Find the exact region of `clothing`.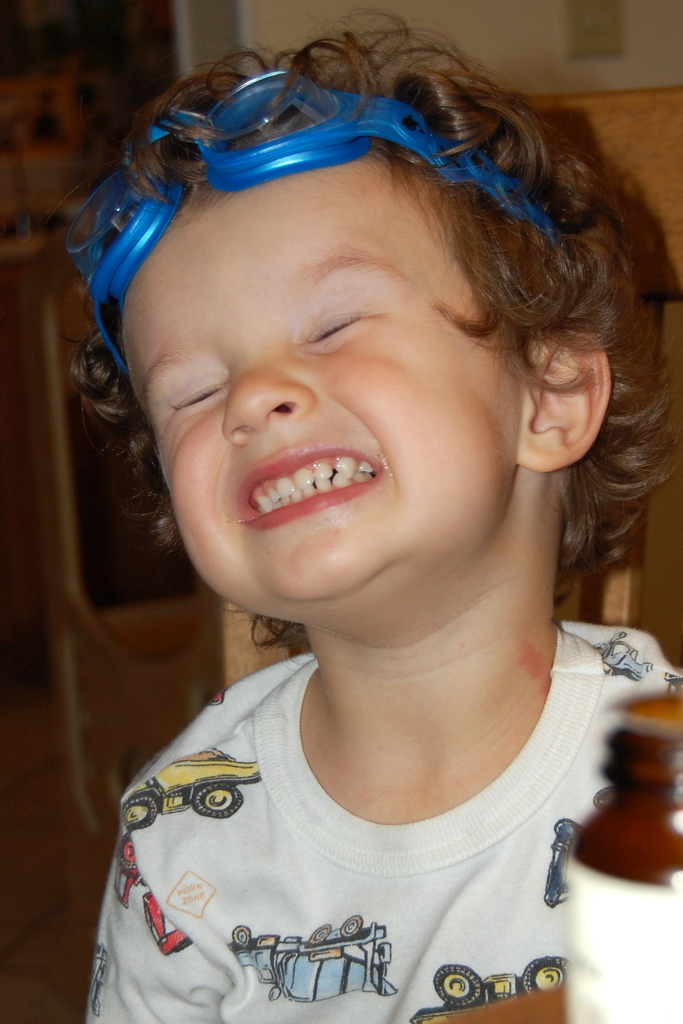
Exact region: rect(77, 616, 682, 1014).
